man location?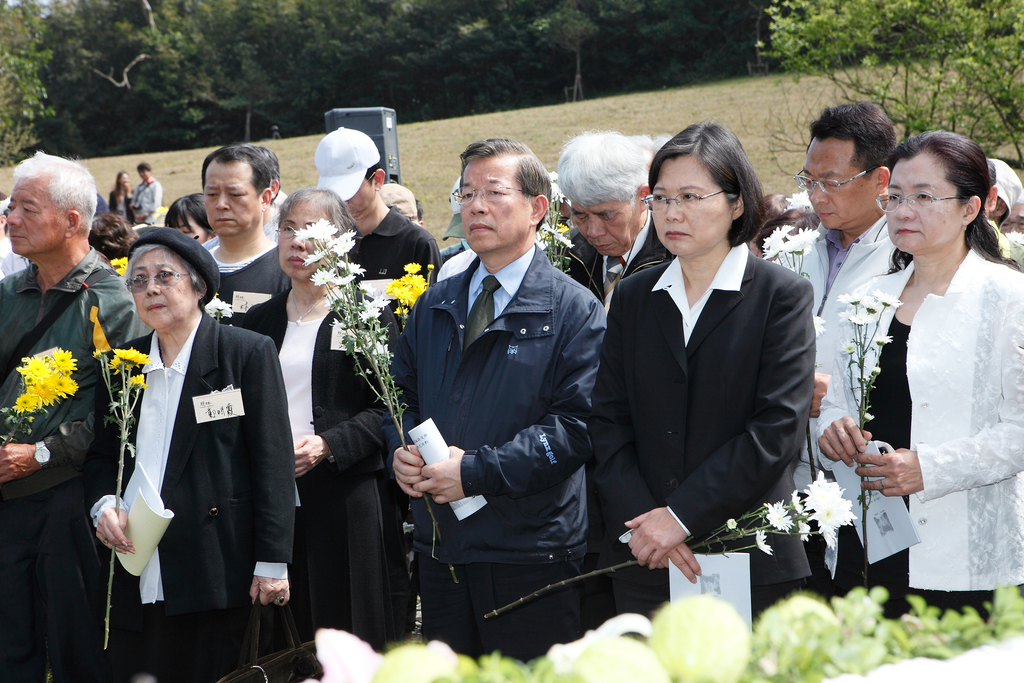
pyautogui.locateOnScreen(321, 122, 439, 290)
